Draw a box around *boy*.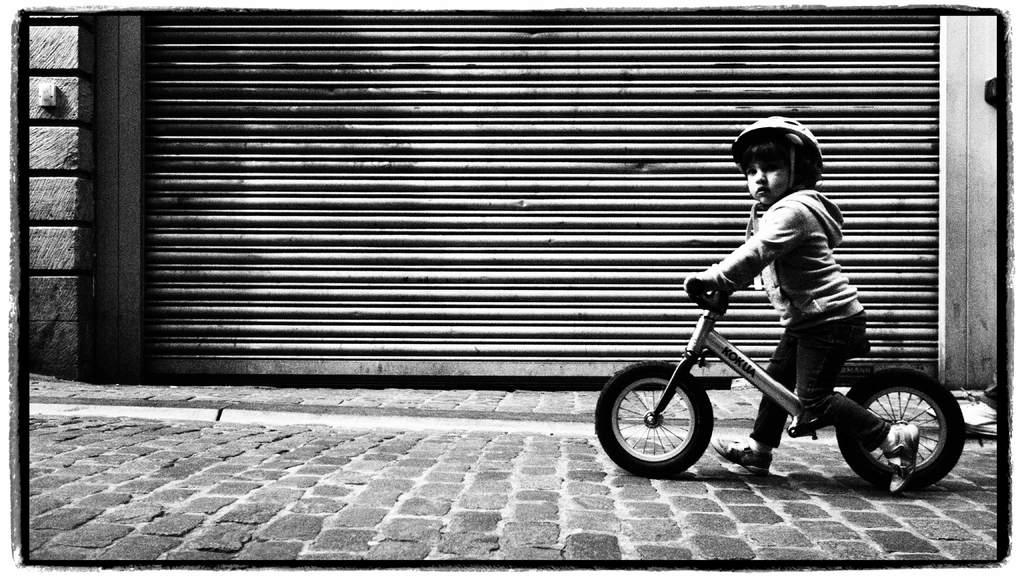
rect(667, 133, 895, 459).
